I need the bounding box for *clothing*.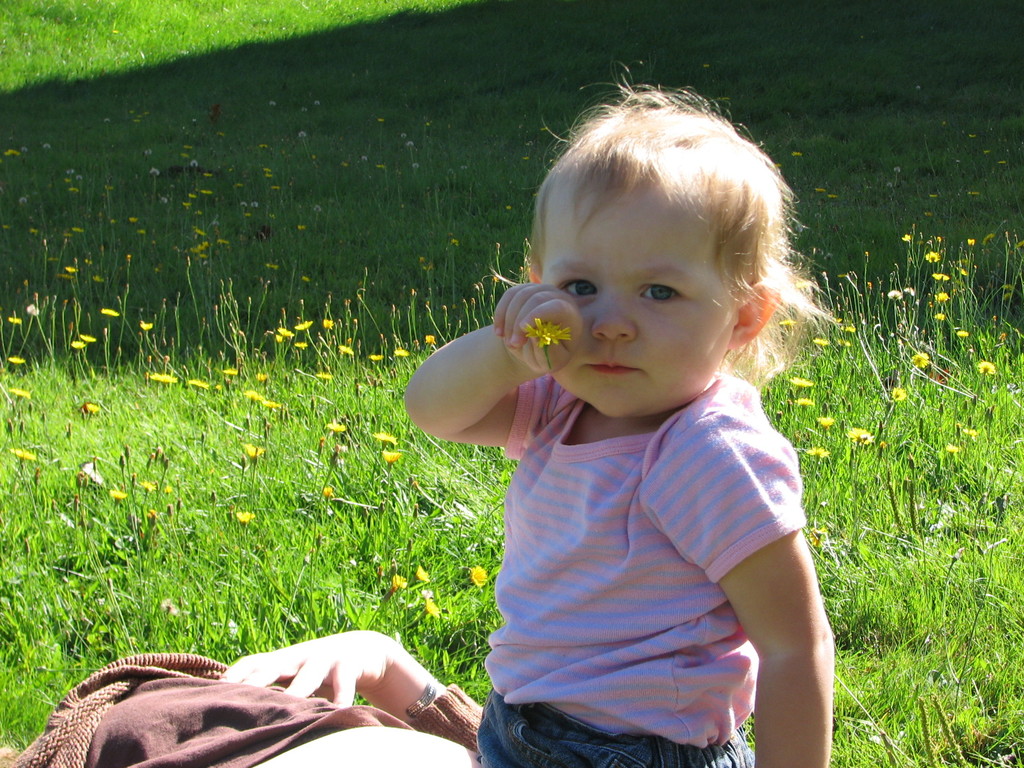
Here it is: <bbox>8, 648, 499, 767</bbox>.
